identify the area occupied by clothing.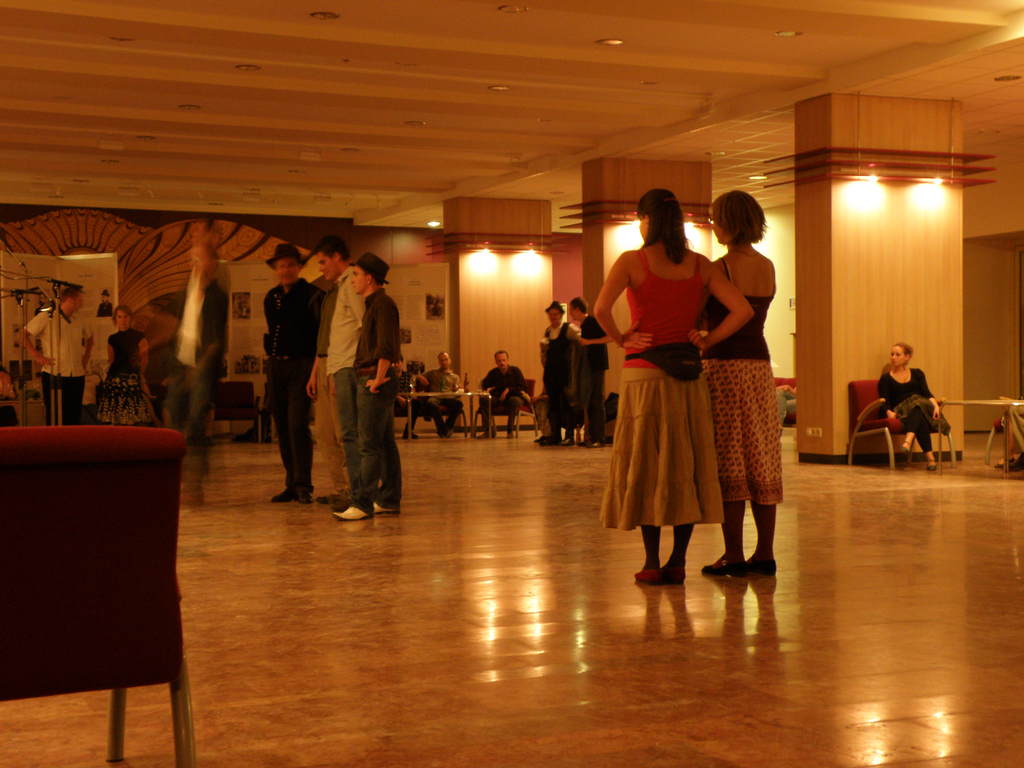
Area: 694:270:793:520.
